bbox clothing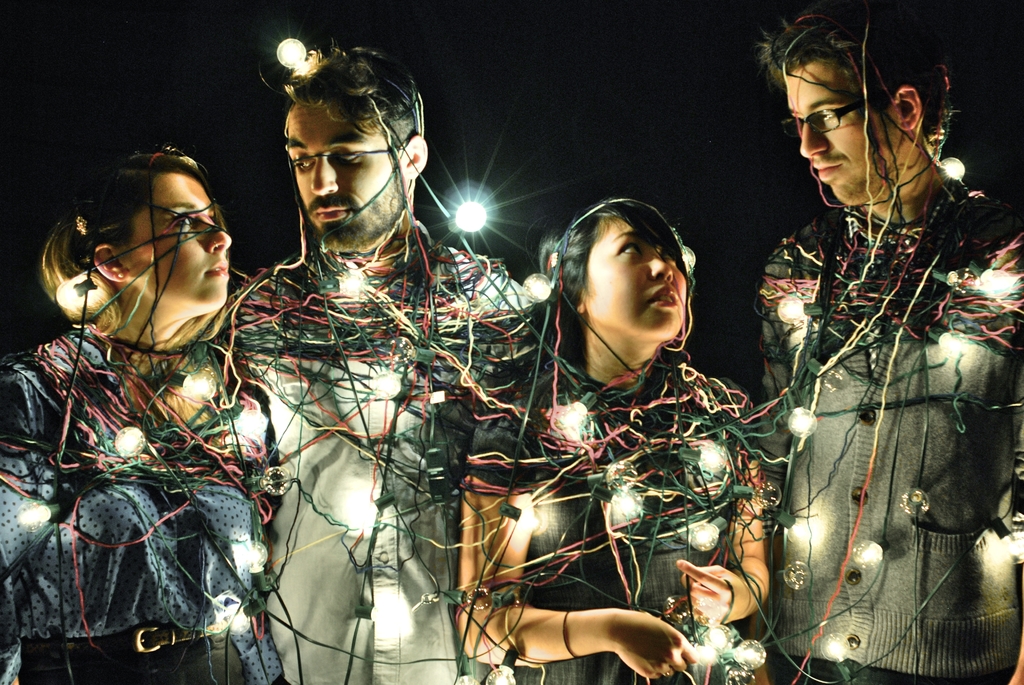
rect(461, 320, 749, 684)
